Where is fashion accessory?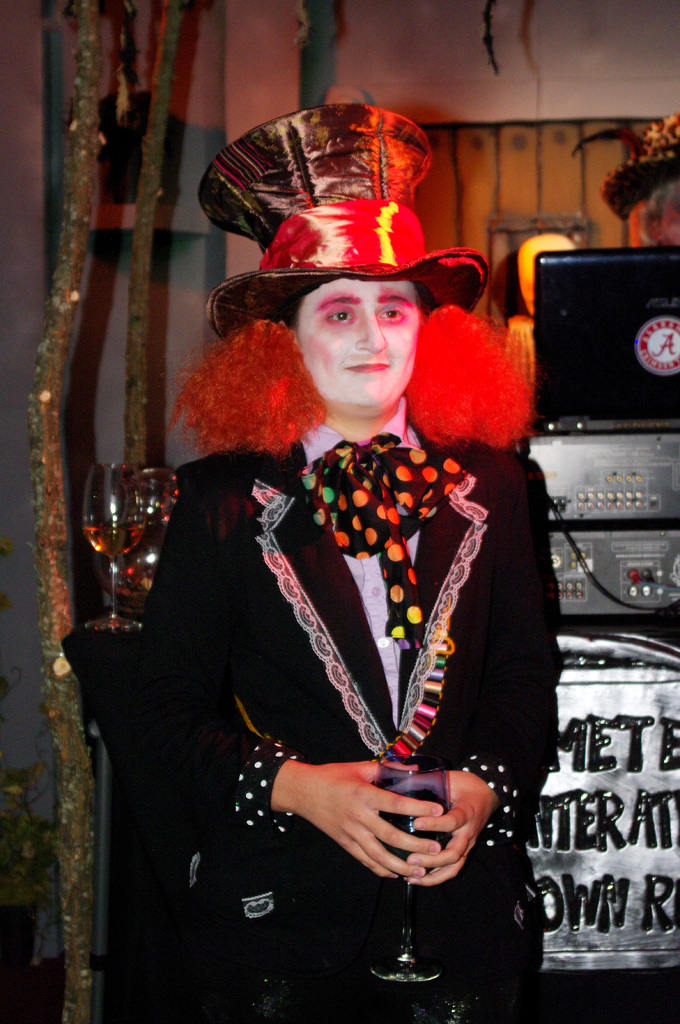
crop(297, 431, 463, 650).
